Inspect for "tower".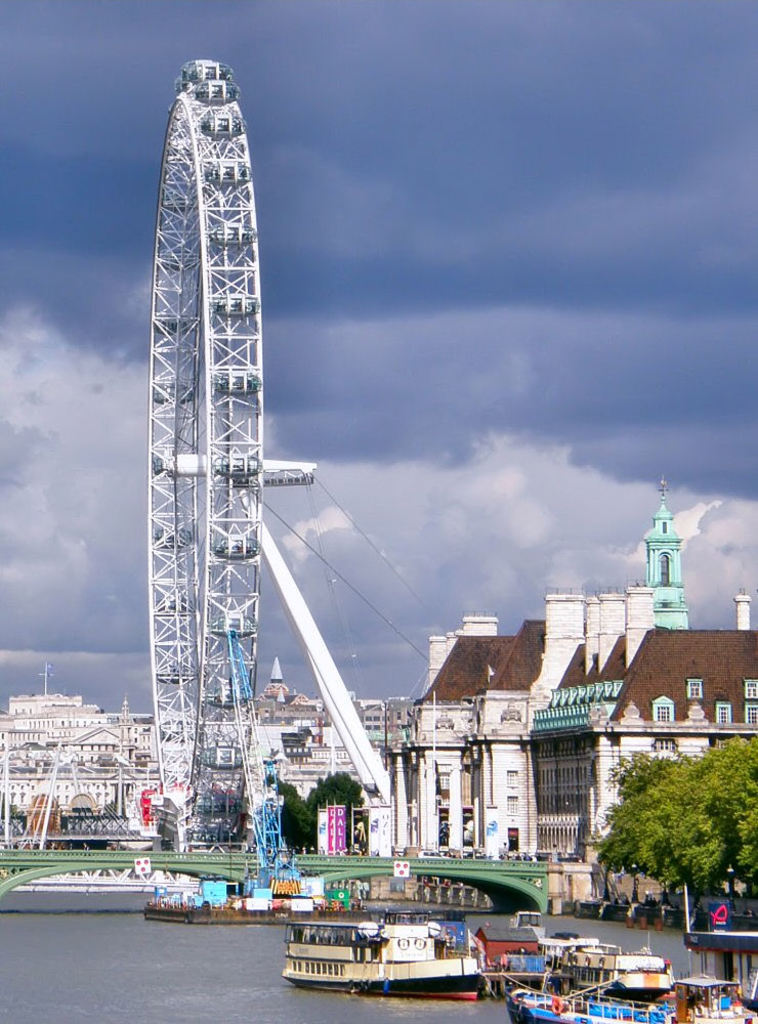
Inspection: (0,657,238,848).
